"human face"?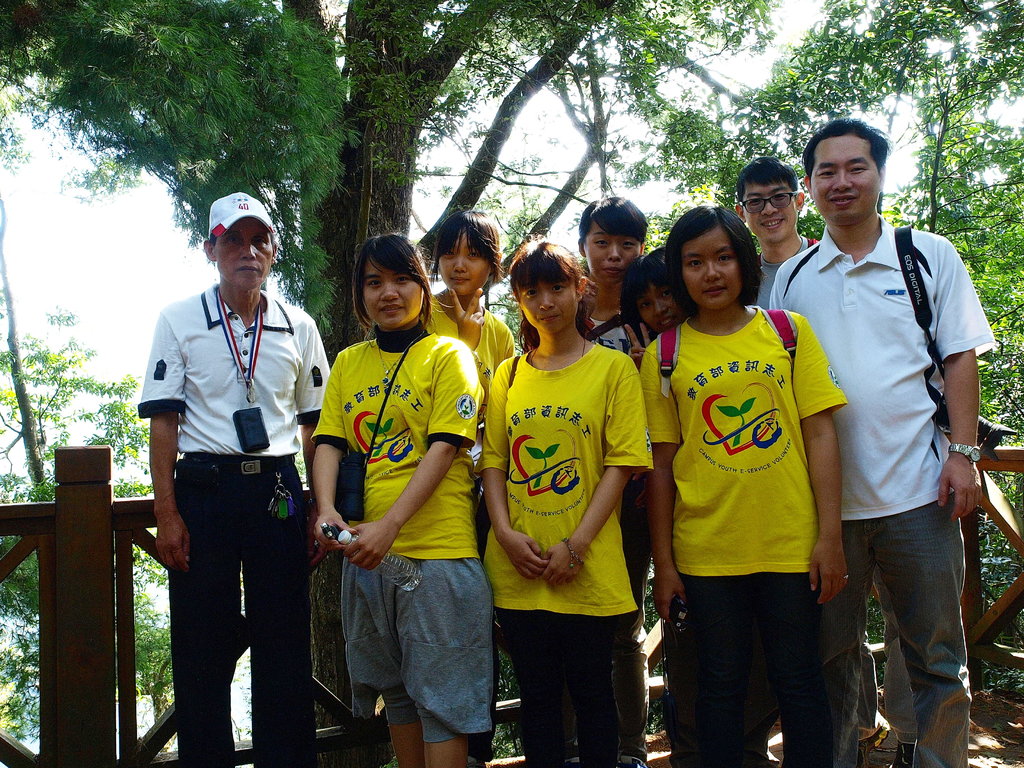
Rect(637, 276, 682, 333)
